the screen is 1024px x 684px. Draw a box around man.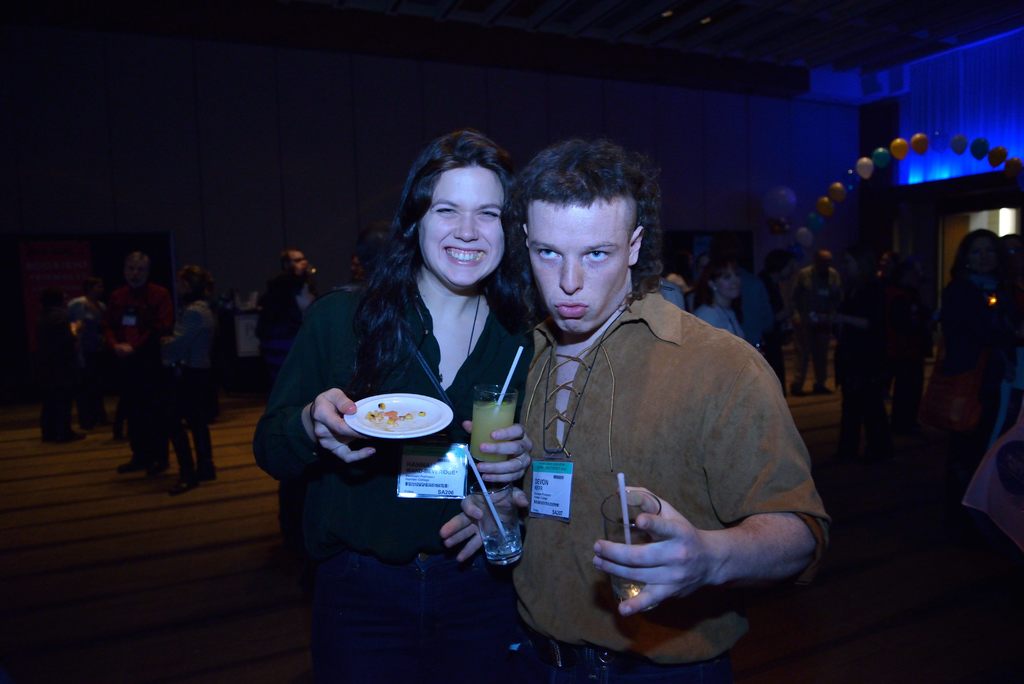
l=257, t=250, r=323, b=381.
